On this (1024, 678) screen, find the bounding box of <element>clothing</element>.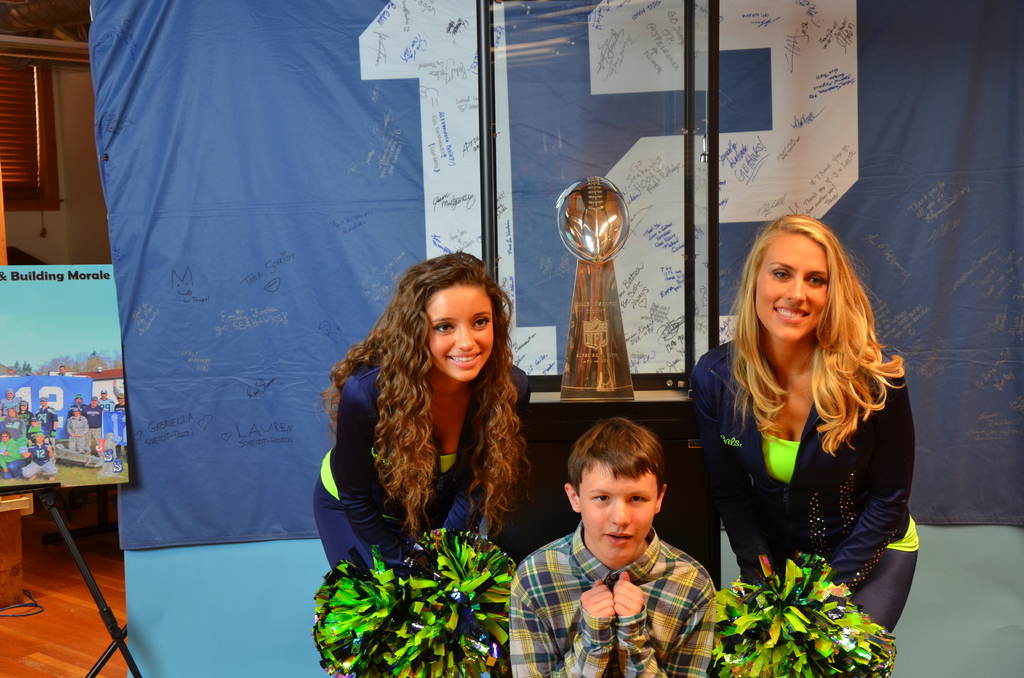
Bounding box: box=[0, 396, 59, 478].
